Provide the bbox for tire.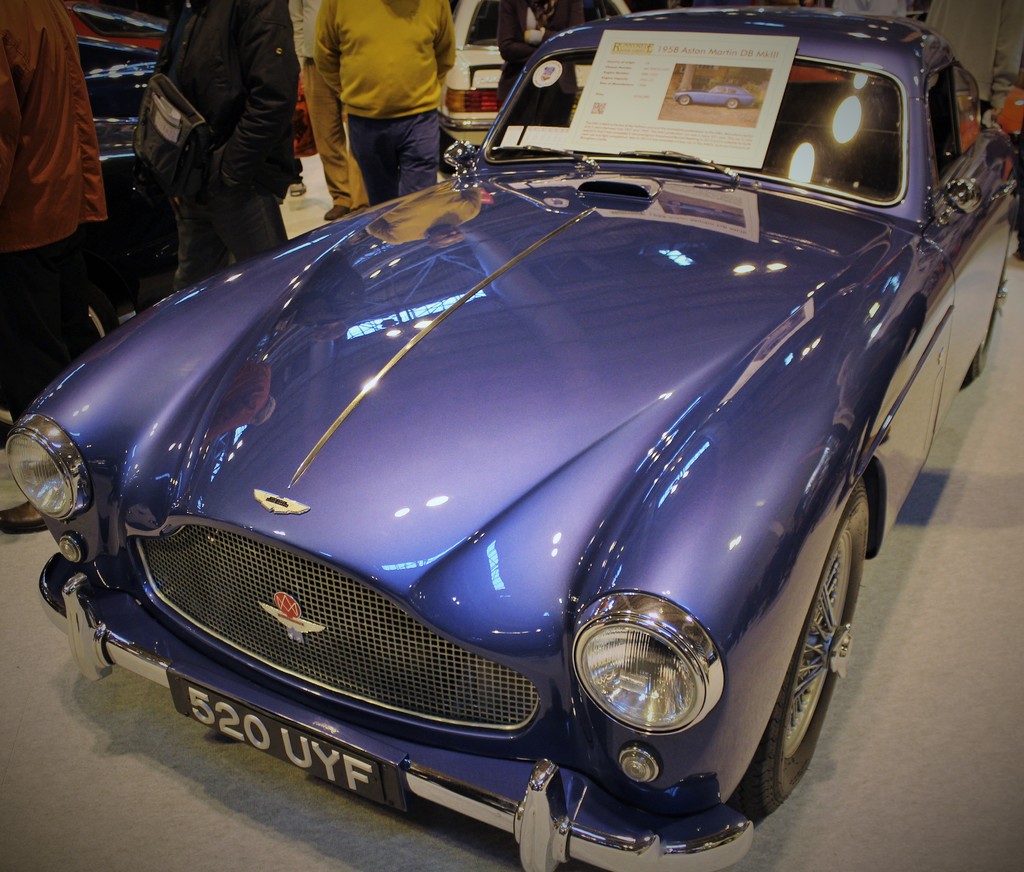
<box>741,469,873,823</box>.
